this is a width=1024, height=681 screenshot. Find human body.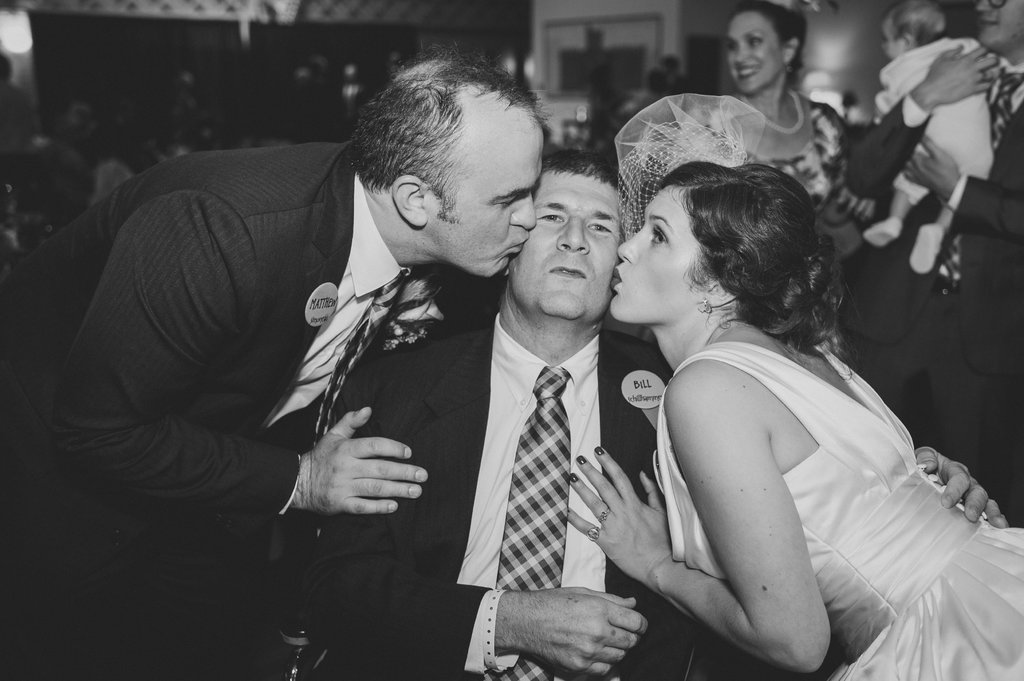
Bounding box: 735/95/851/272.
